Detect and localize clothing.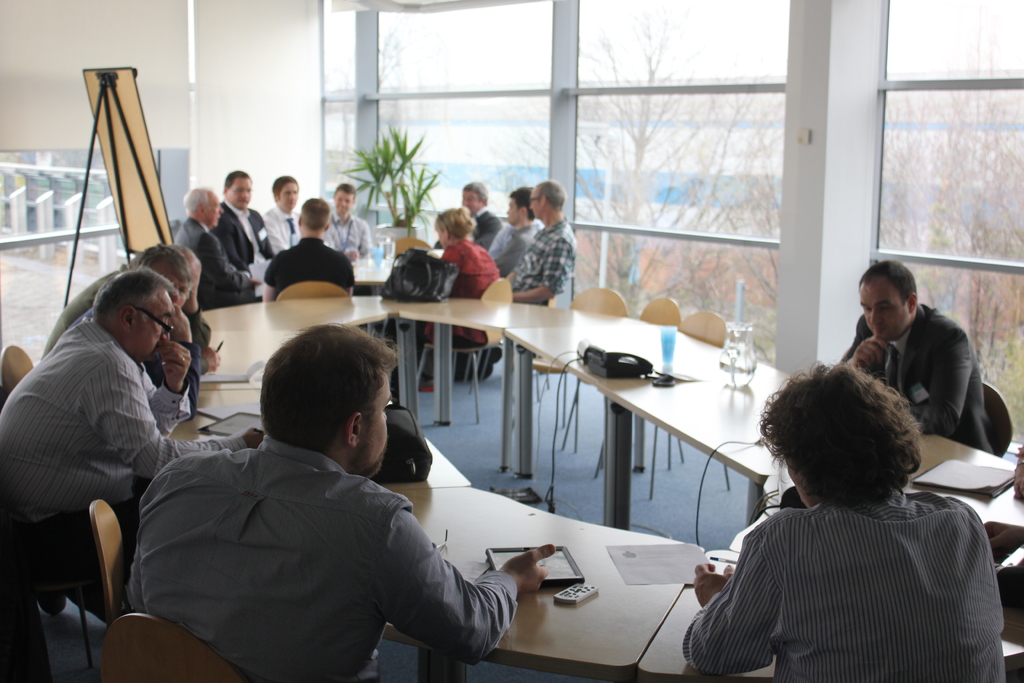
Localized at <region>122, 428, 518, 682</region>.
